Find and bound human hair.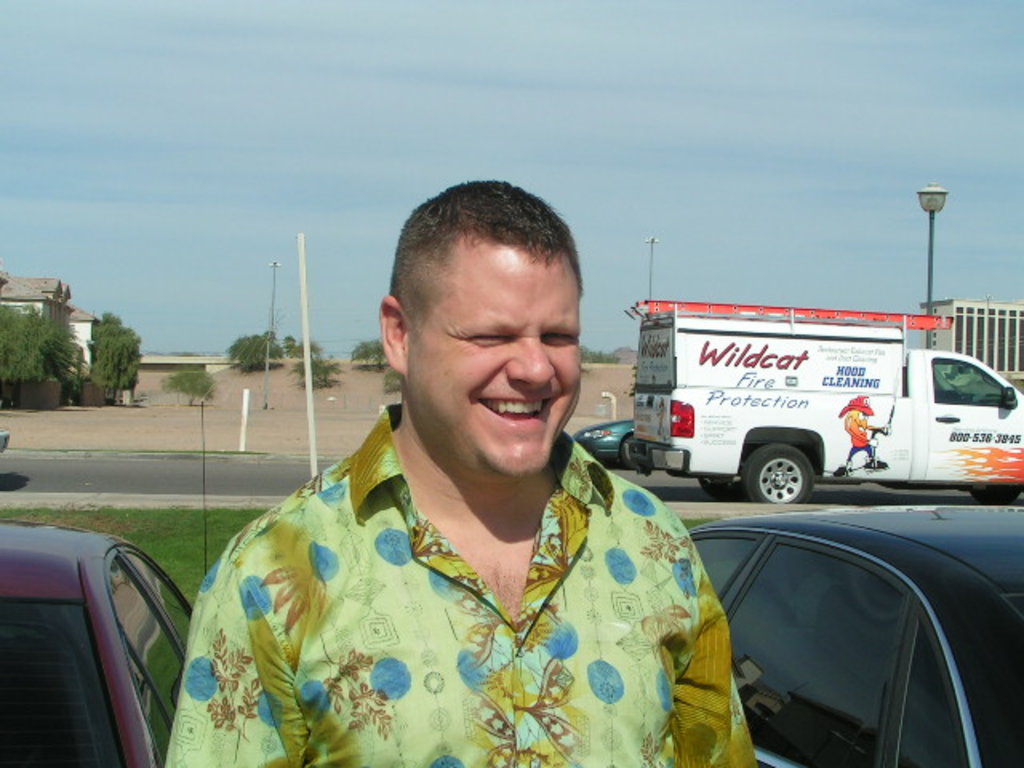
Bound: left=403, top=197, right=576, bottom=310.
